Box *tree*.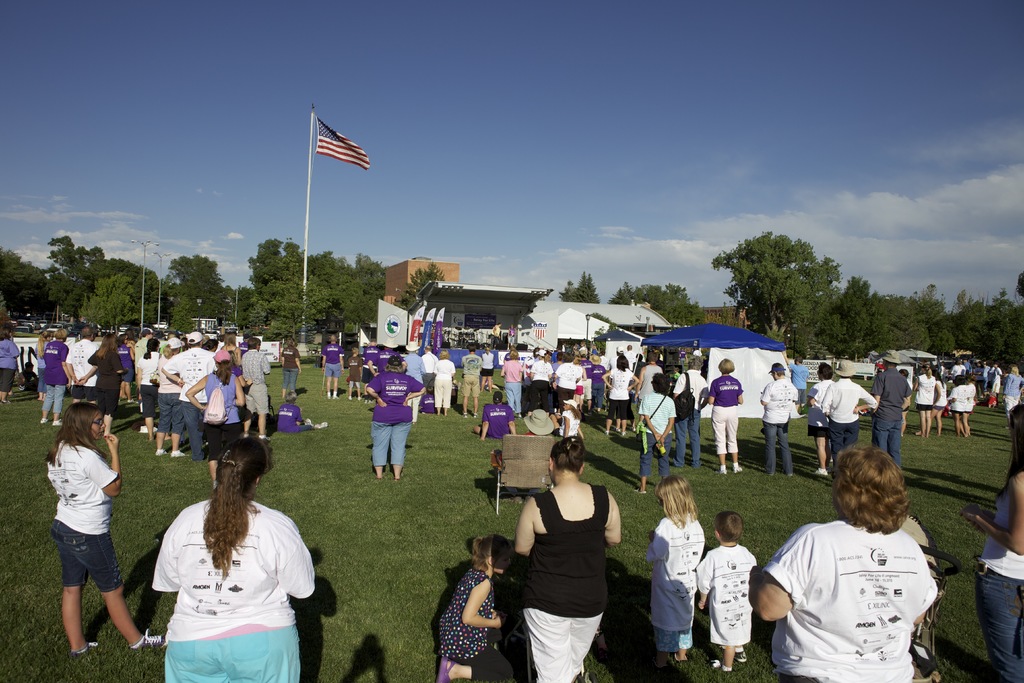
(x1=395, y1=263, x2=447, y2=316).
